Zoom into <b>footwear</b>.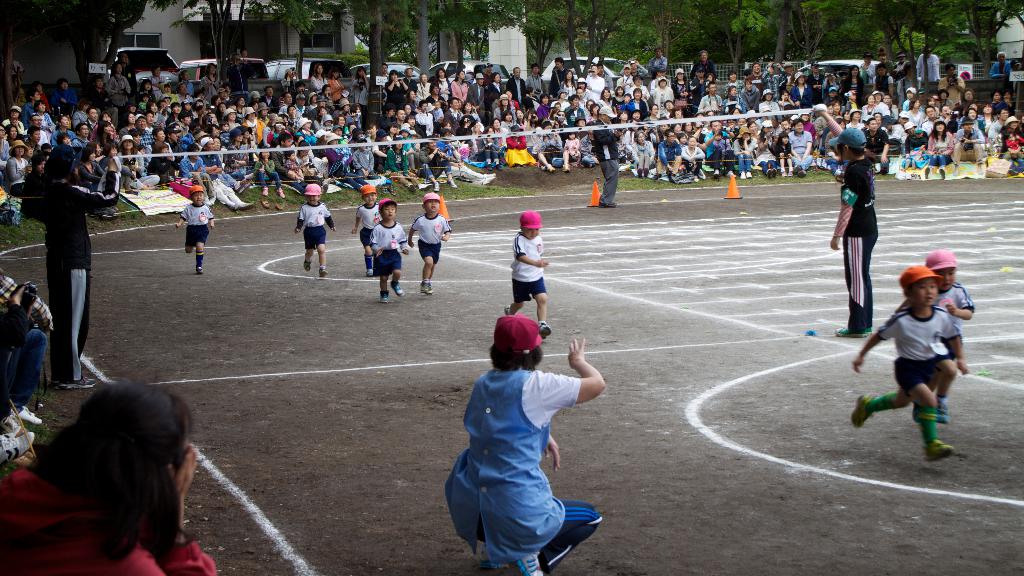
Zoom target: <region>922, 431, 957, 466</region>.
